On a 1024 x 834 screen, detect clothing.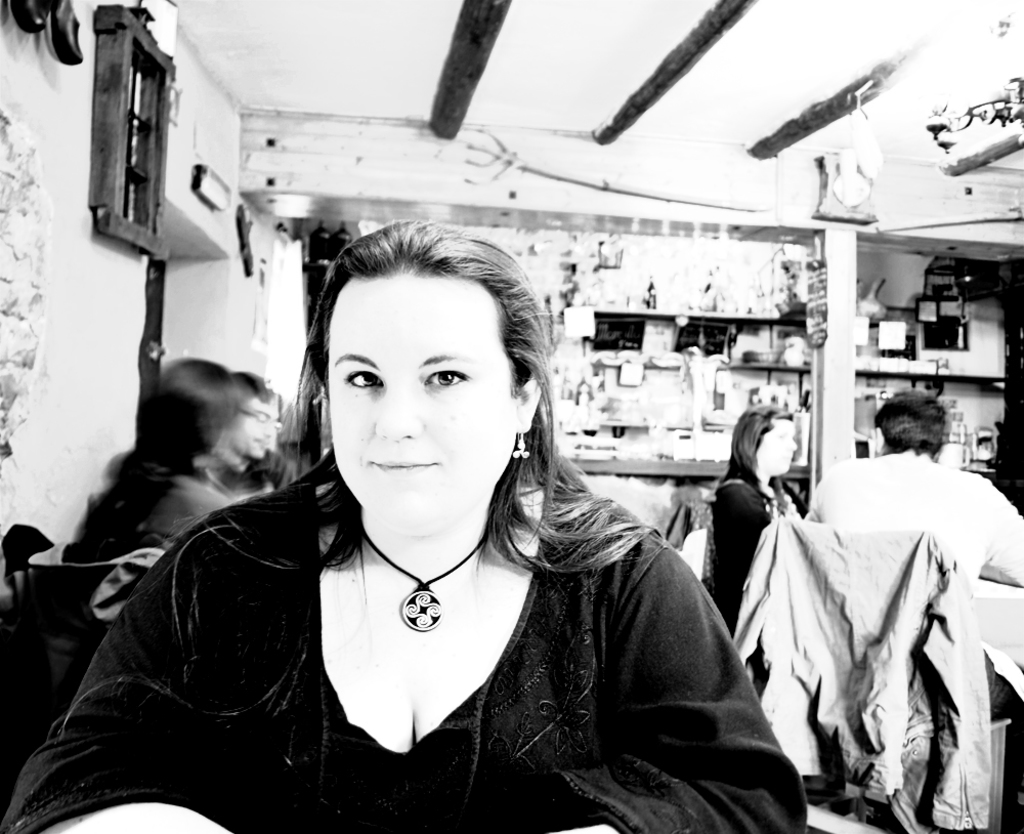
select_region(63, 472, 236, 547).
